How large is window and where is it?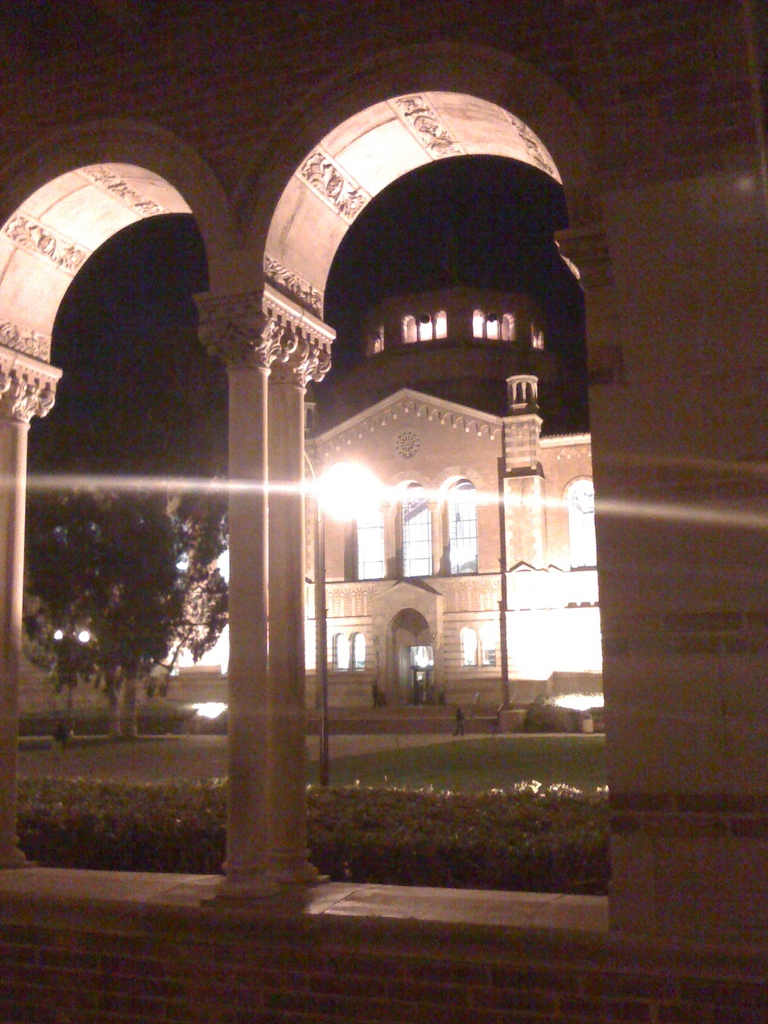
Bounding box: <box>561,476,598,570</box>.
